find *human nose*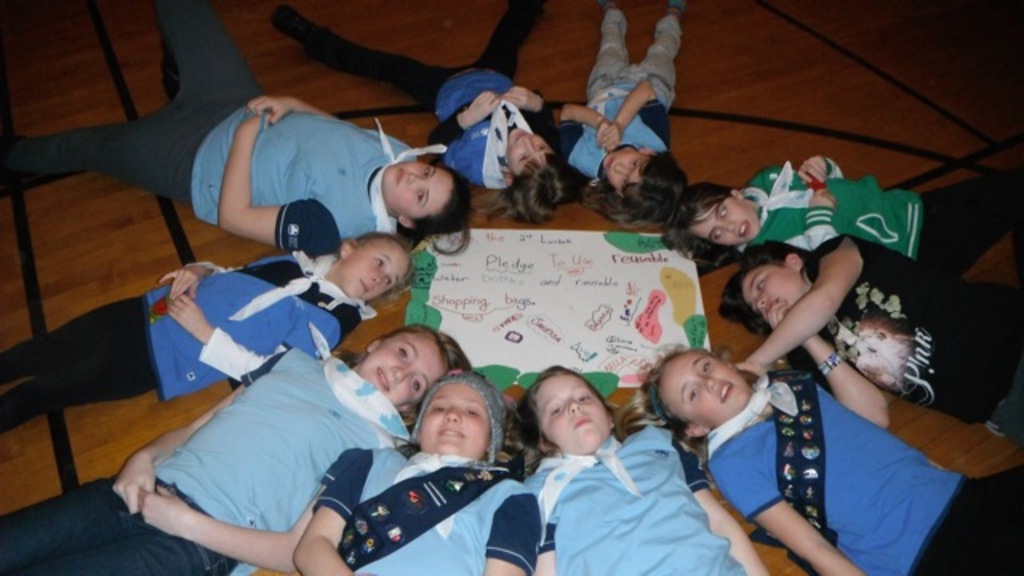
box(566, 398, 579, 413)
